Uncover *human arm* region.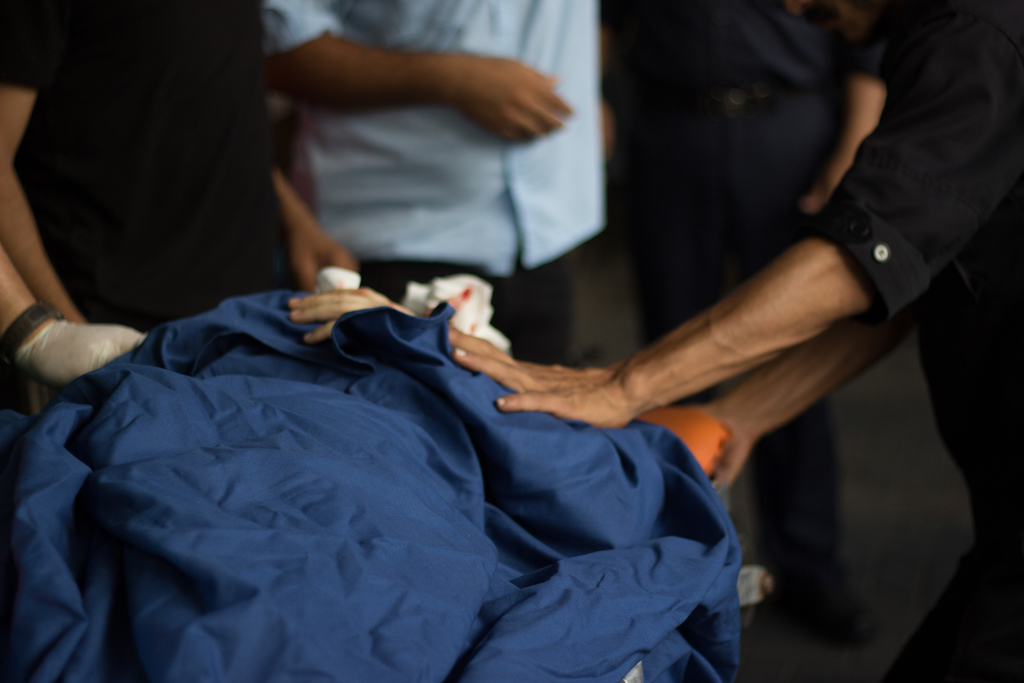
Uncovered: region(0, 0, 125, 368).
